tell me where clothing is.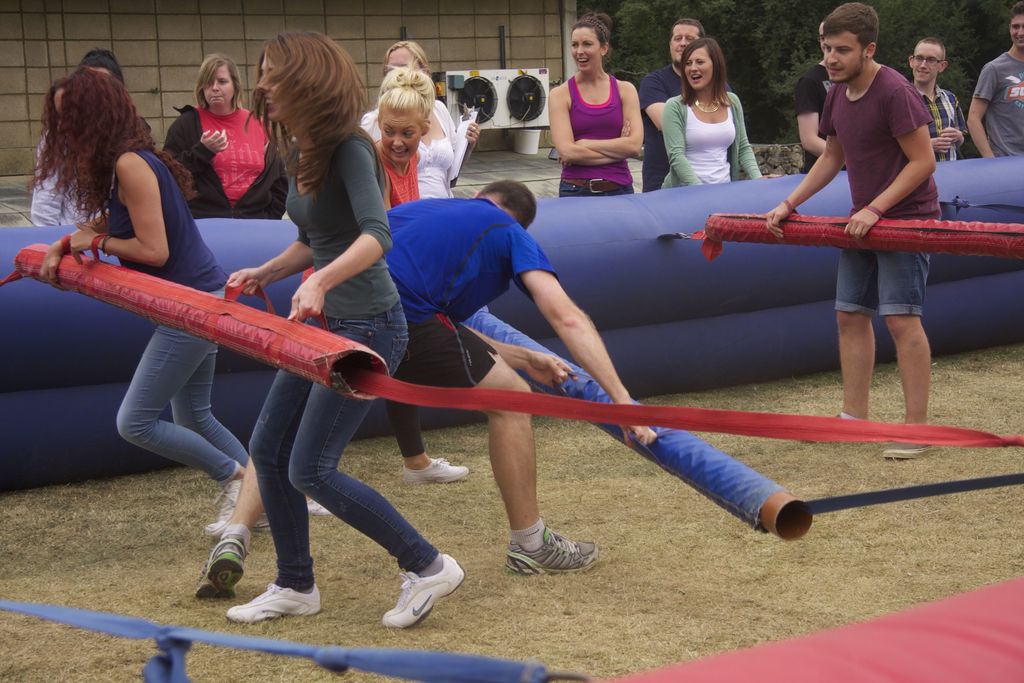
clothing is at bbox=(908, 76, 964, 166).
